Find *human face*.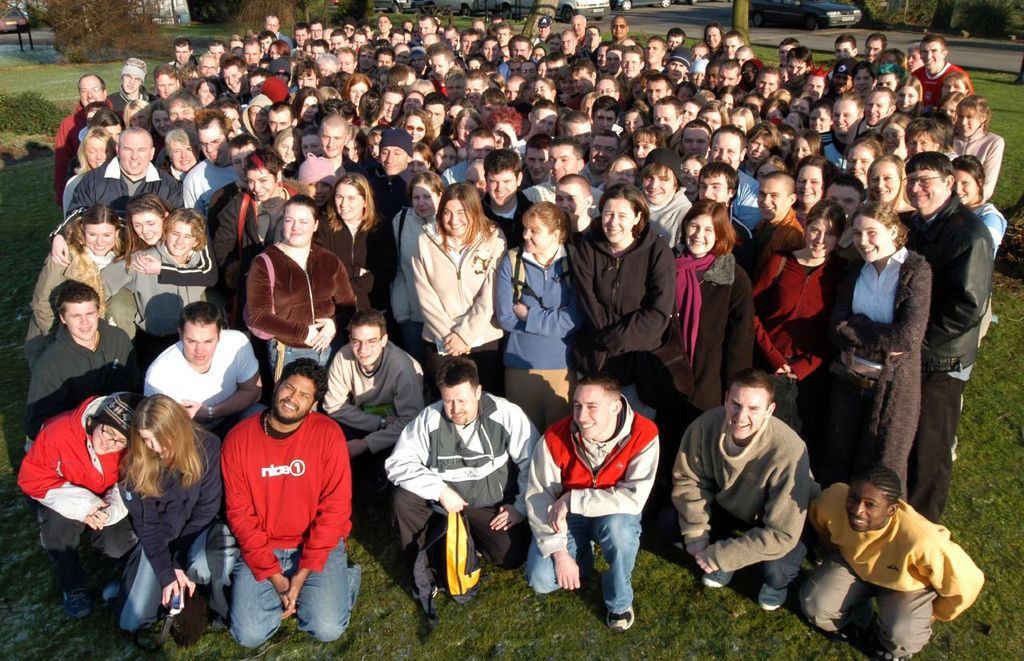
crop(182, 325, 217, 367).
